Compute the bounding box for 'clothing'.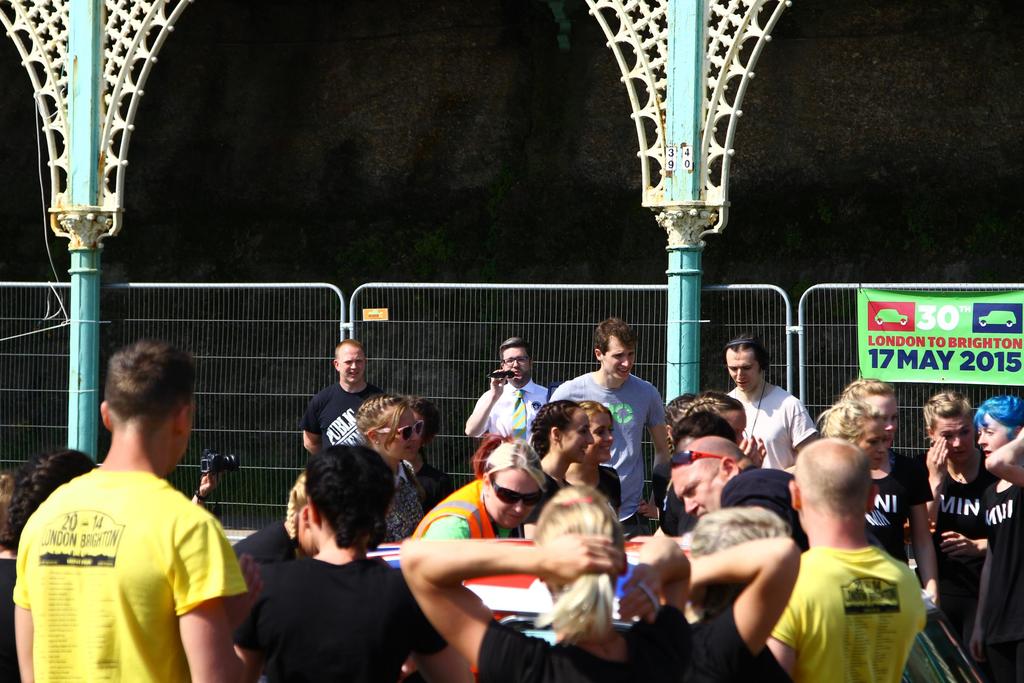
x1=724, y1=381, x2=817, y2=482.
